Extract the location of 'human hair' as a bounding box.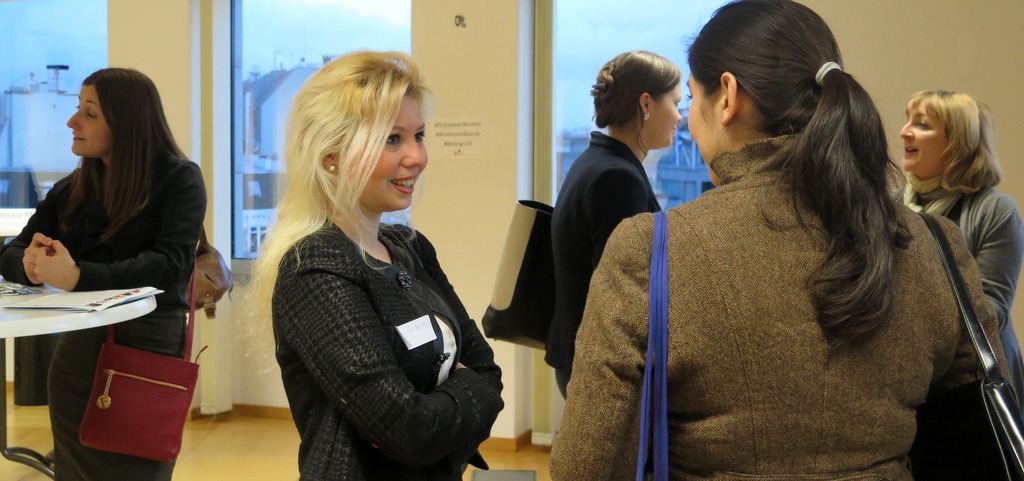
(692,13,959,346).
